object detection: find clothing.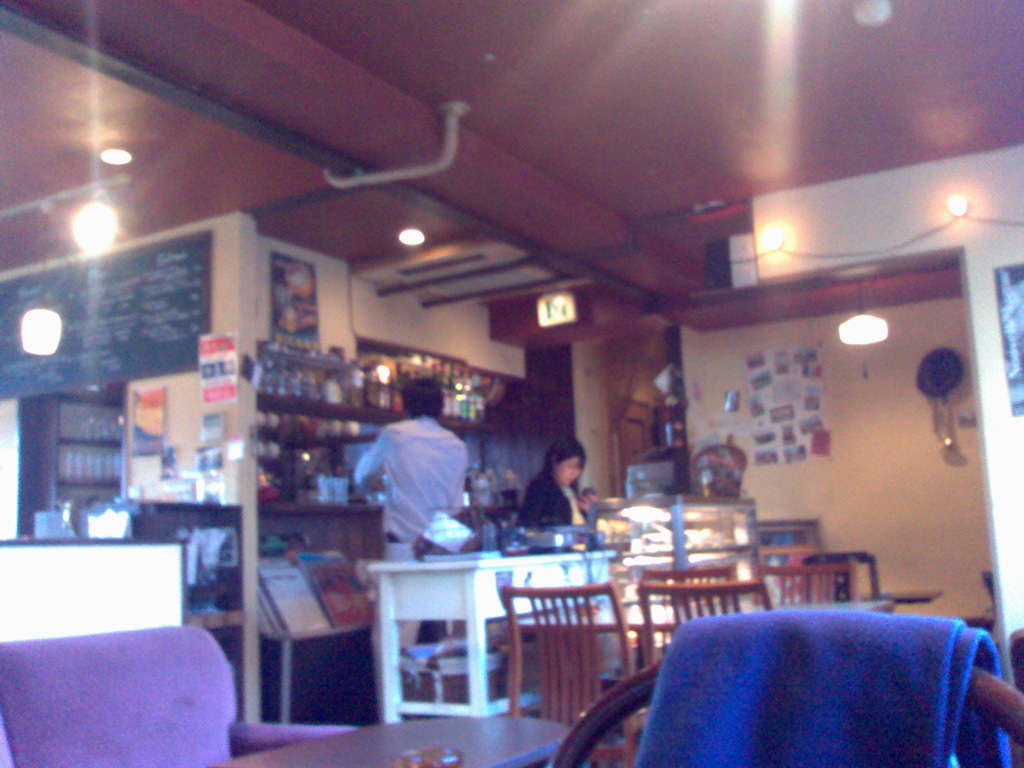
(left=356, top=408, right=473, bottom=550).
